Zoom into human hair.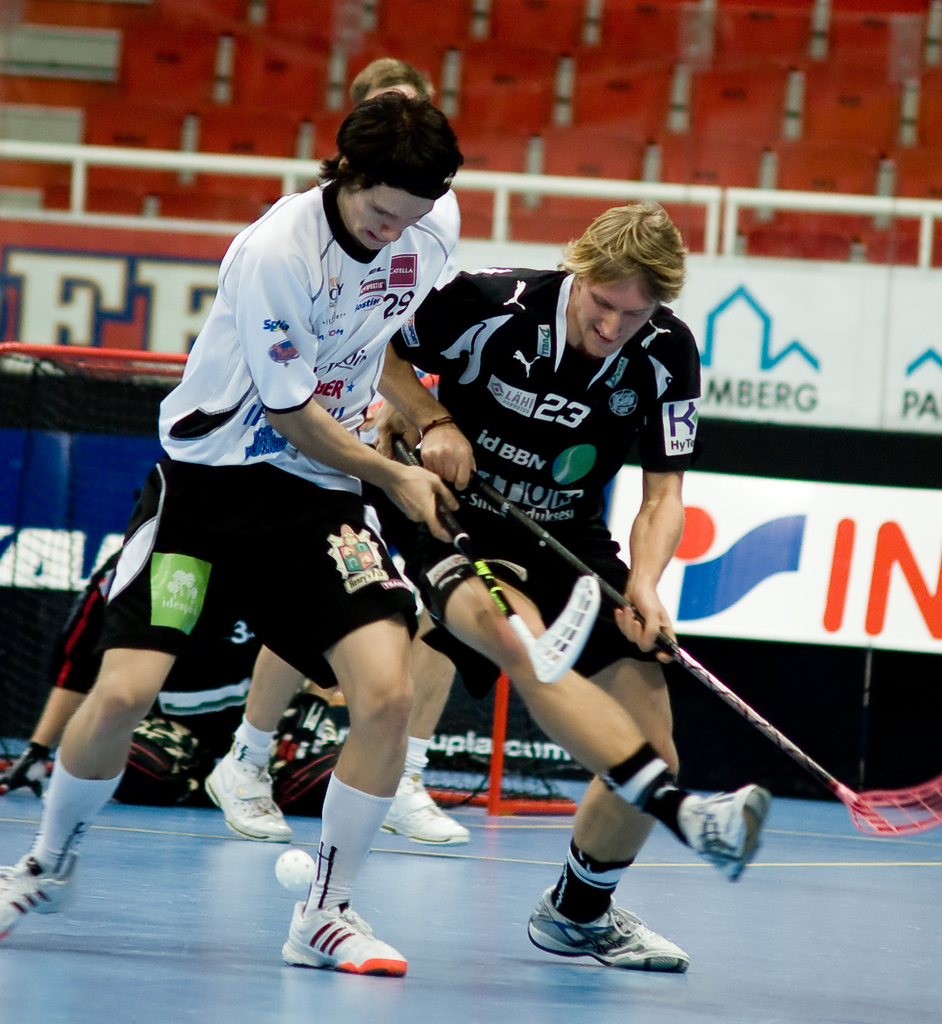
Zoom target: box=[562, 188, 679, 338].
